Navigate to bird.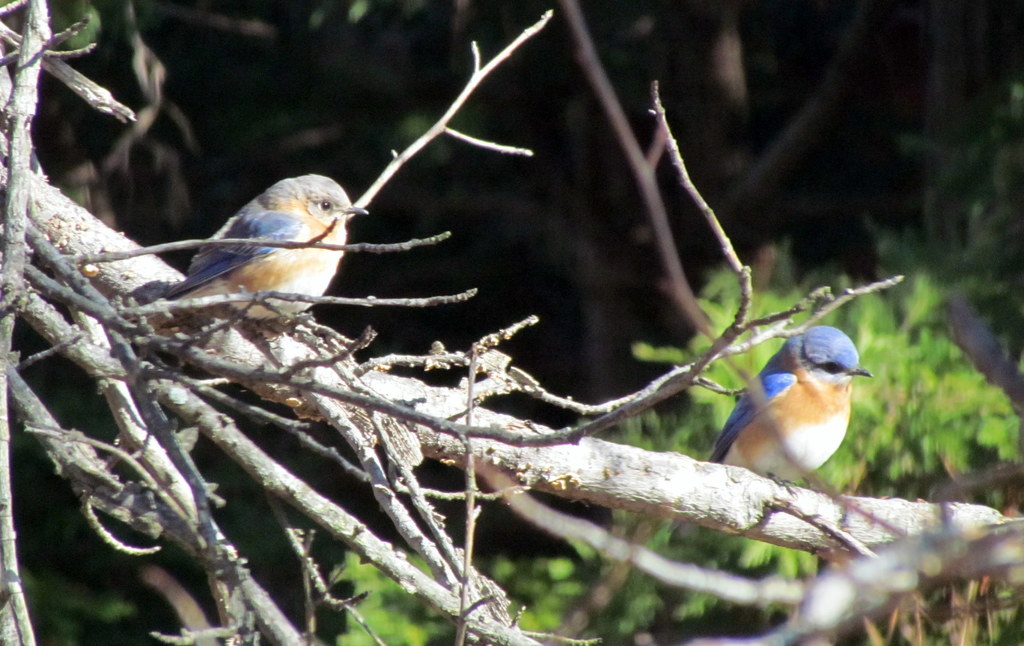
Navigation target: Rect(122, 165, 371, 339).
